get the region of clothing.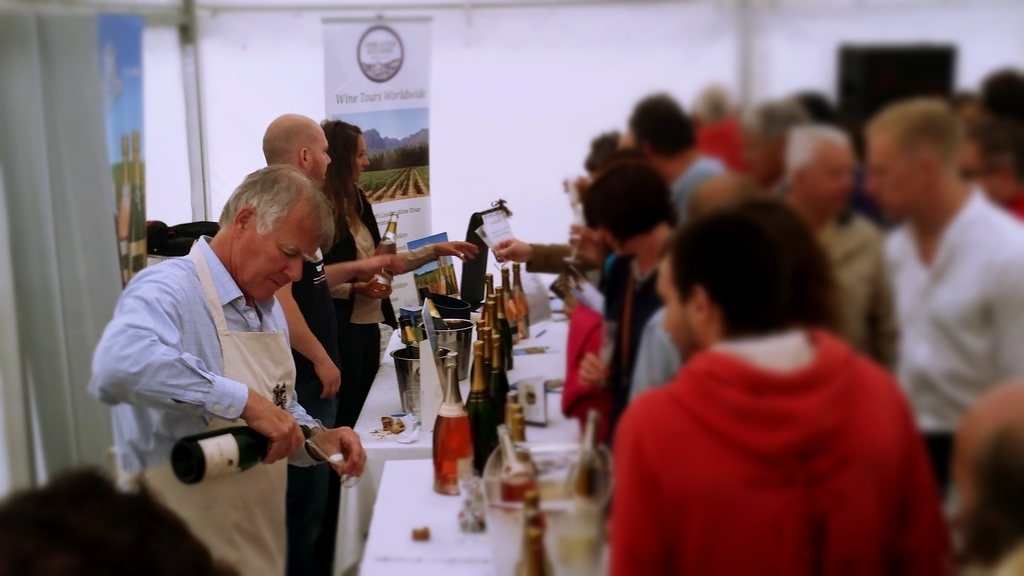
72 231 331 575.
